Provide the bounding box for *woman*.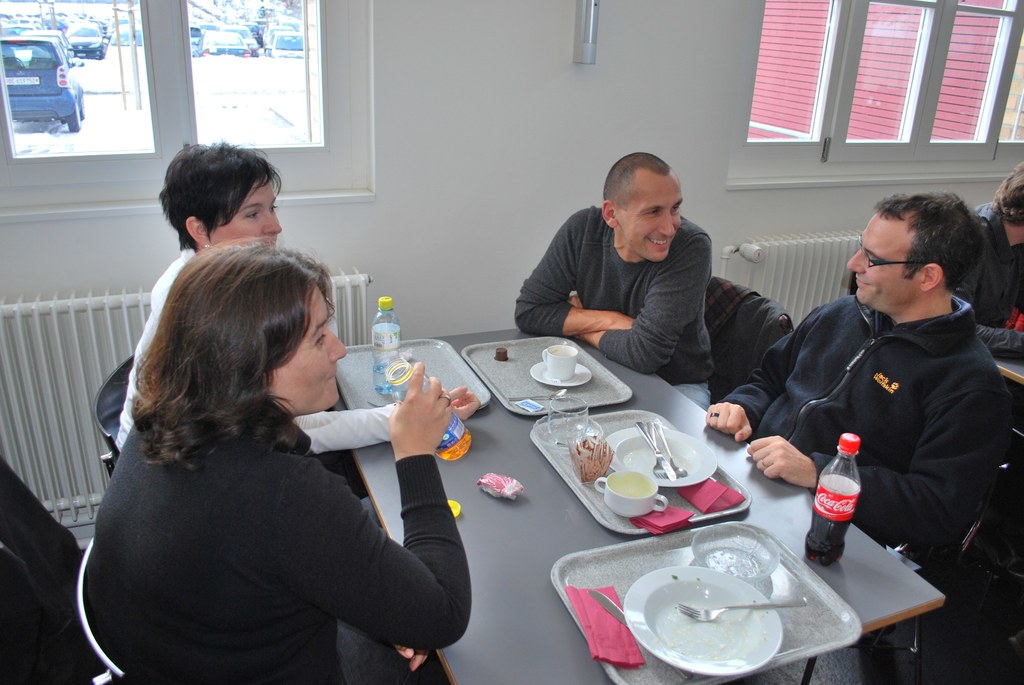
(114, 140, 479, 451).
